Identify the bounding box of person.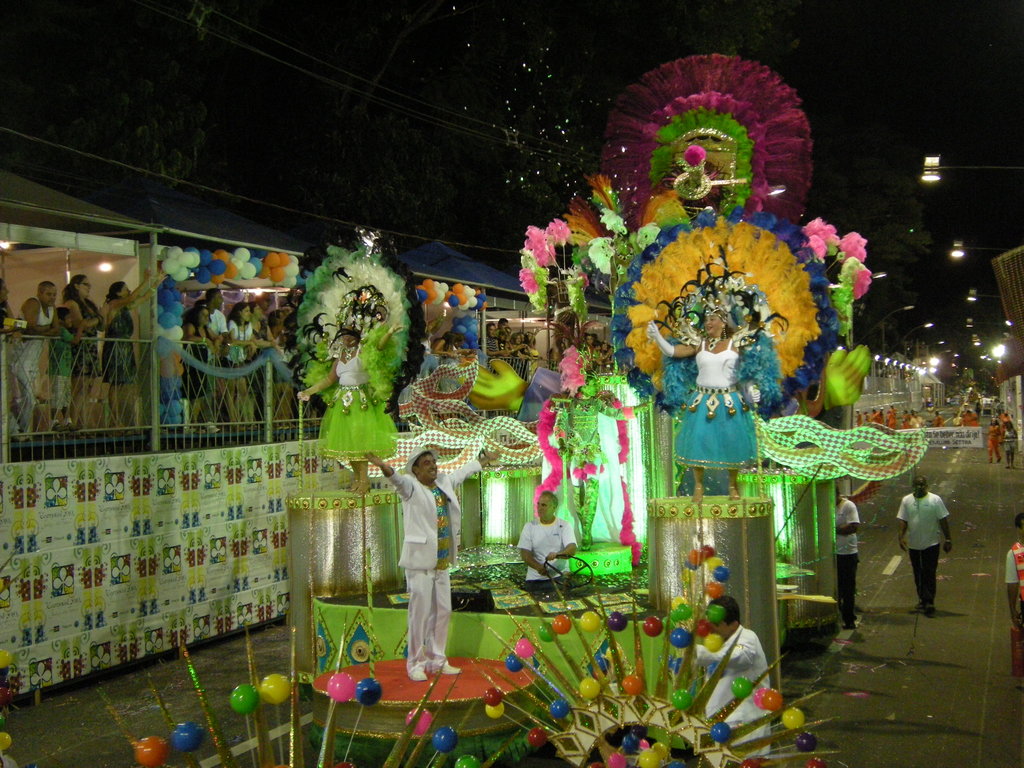
(831, 488, 872, 626).
